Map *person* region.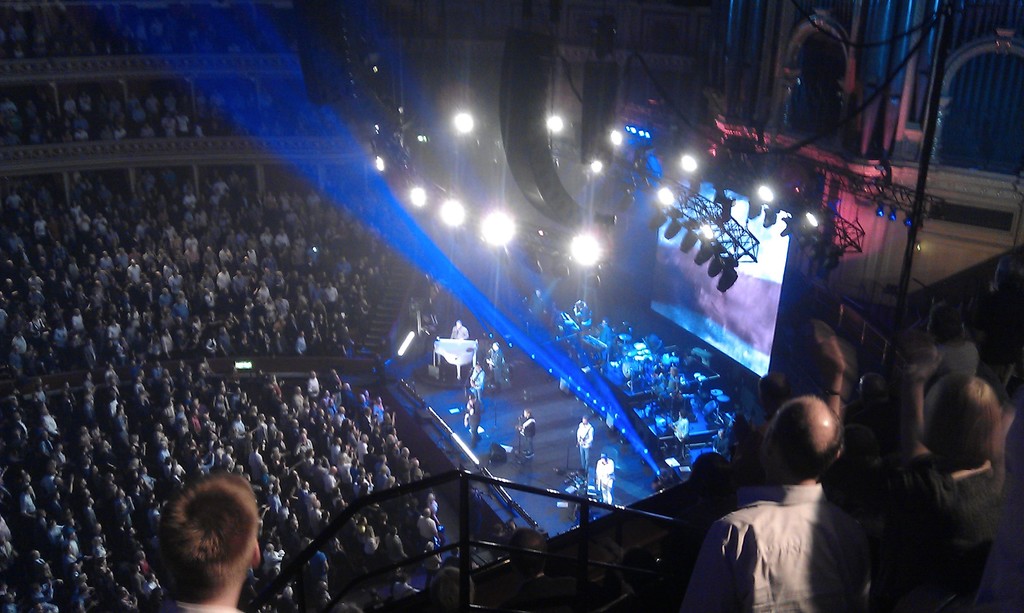
Mapped to [486, 338, 512, 390].
